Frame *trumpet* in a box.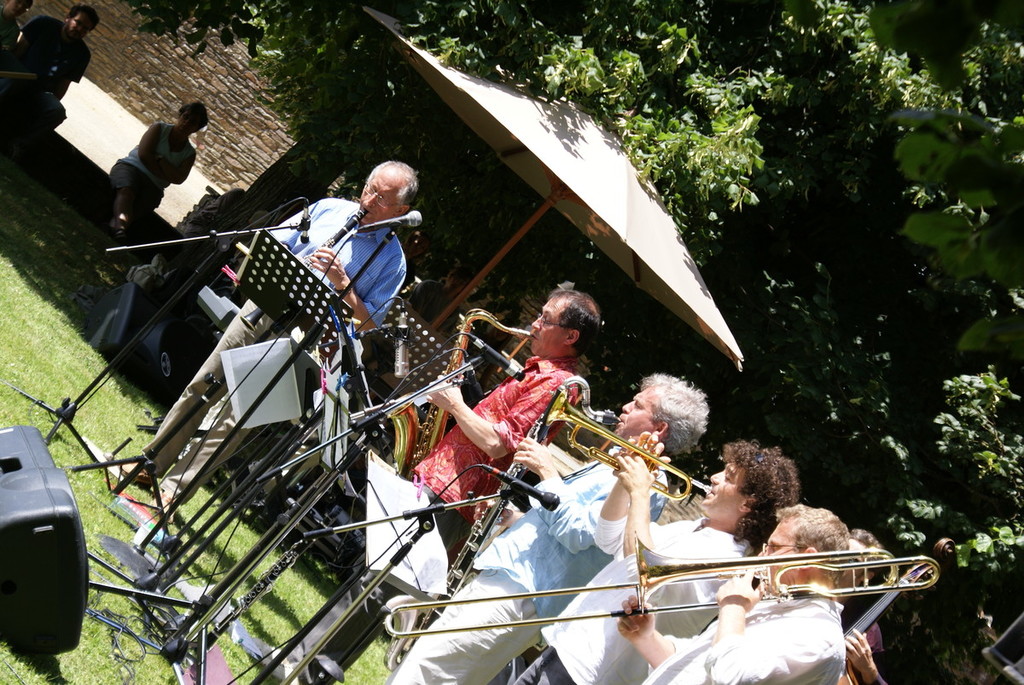
<bbox>496, 366, 697, 517</bbox>.
